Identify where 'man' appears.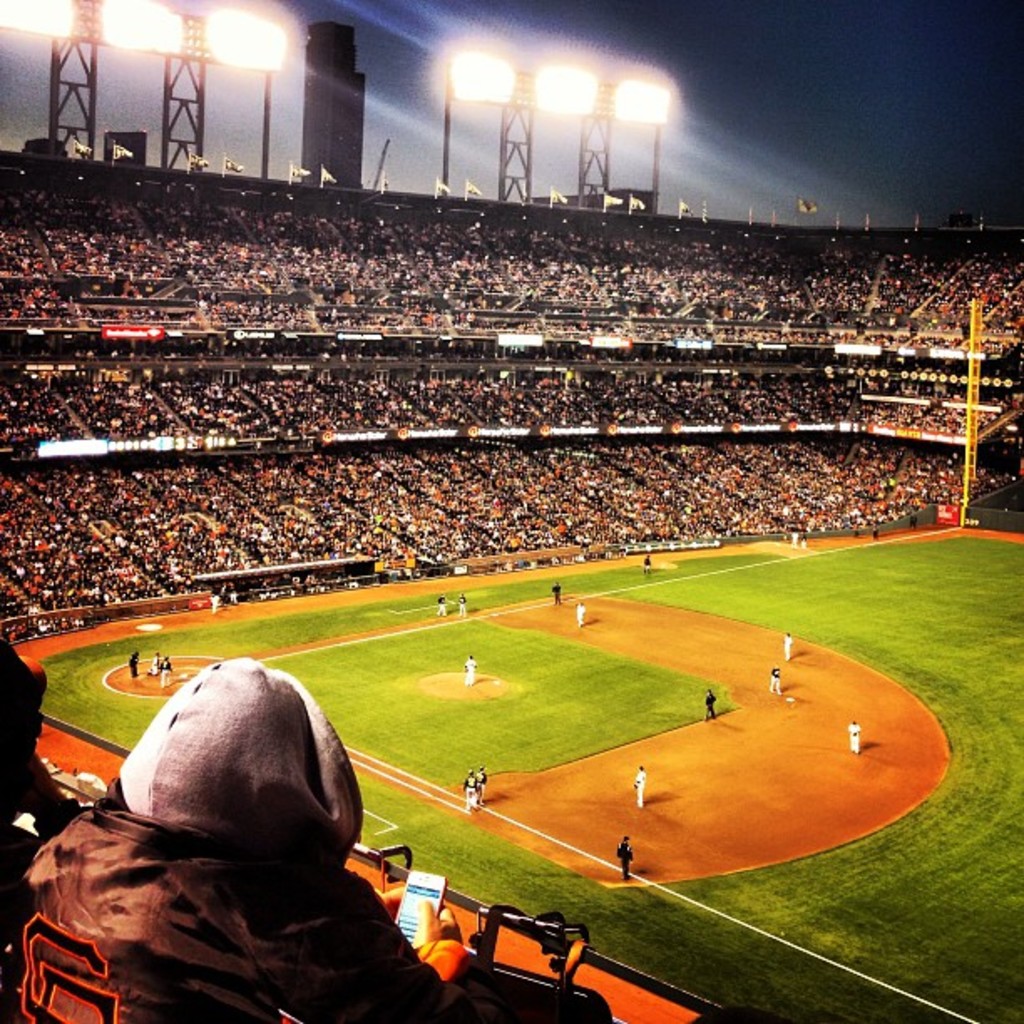
Appears at (left=617, top=837, right=639, bottom=887).
